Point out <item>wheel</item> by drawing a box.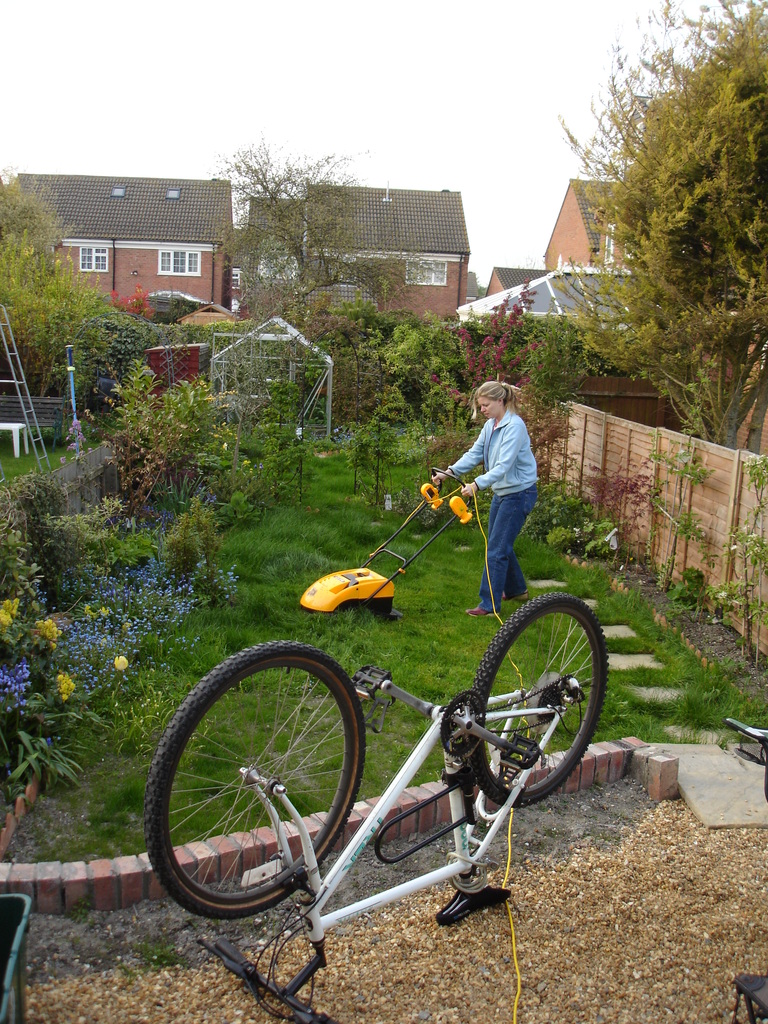
detection(161, 652, 353, 913).
